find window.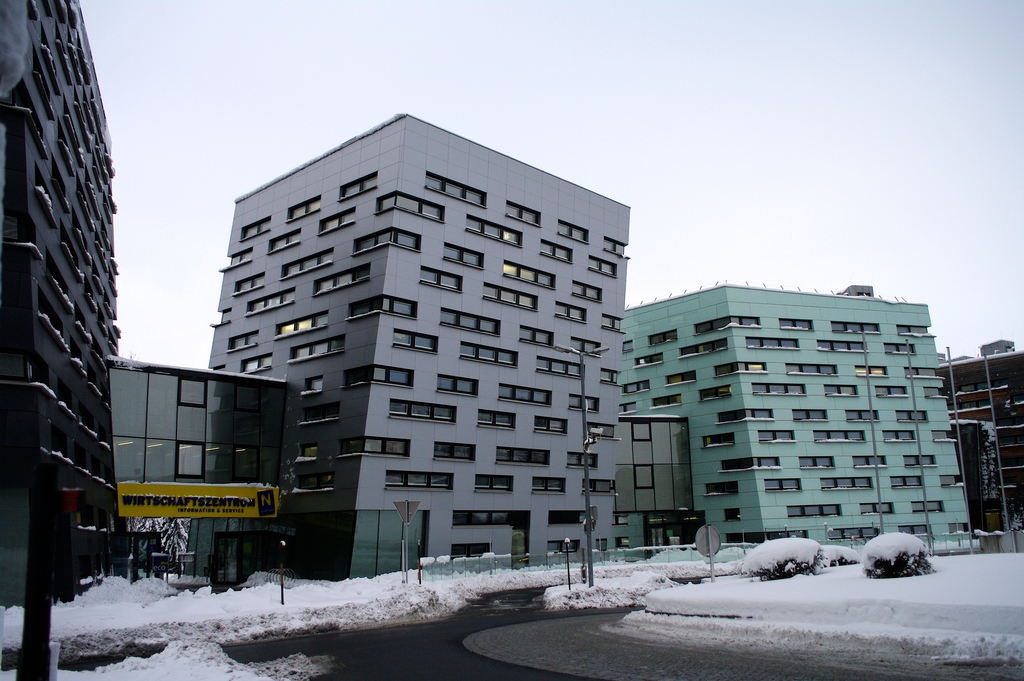
locate(535, 356, 589, 379).
